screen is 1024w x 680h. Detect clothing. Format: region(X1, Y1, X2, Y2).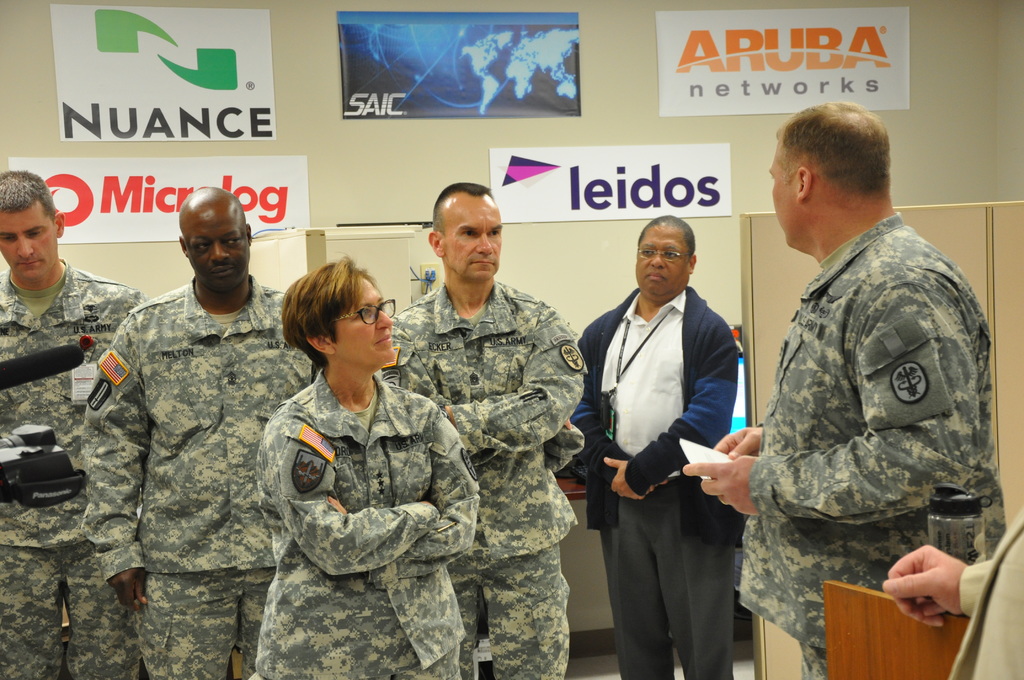
region(0, 257, 153, 679).
